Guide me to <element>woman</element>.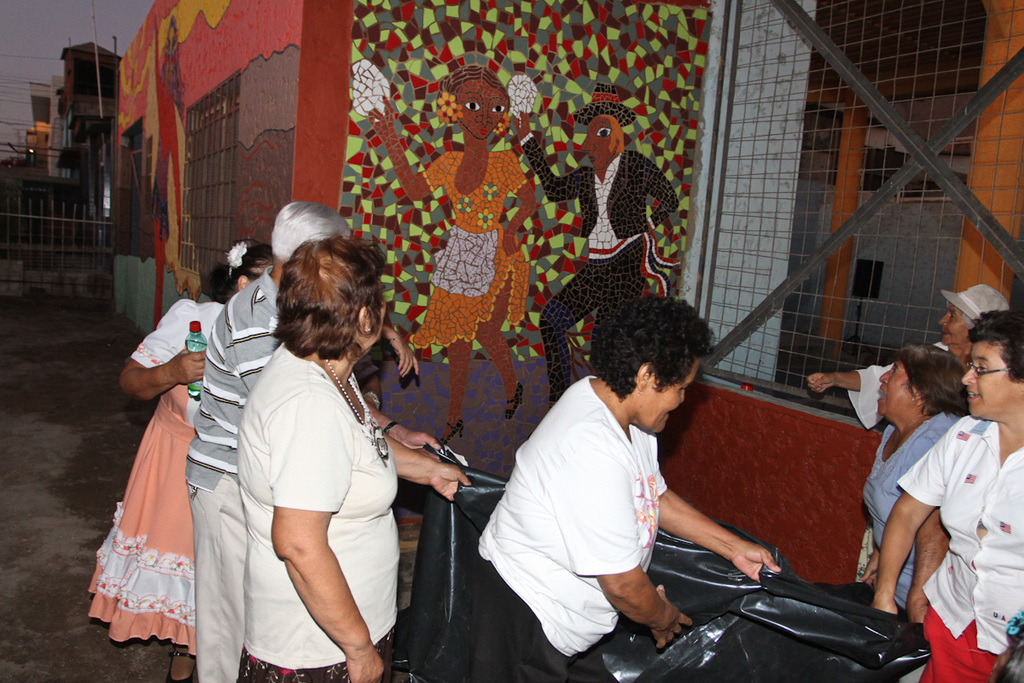
Guidance: locate(214, 222, 434, 682).
